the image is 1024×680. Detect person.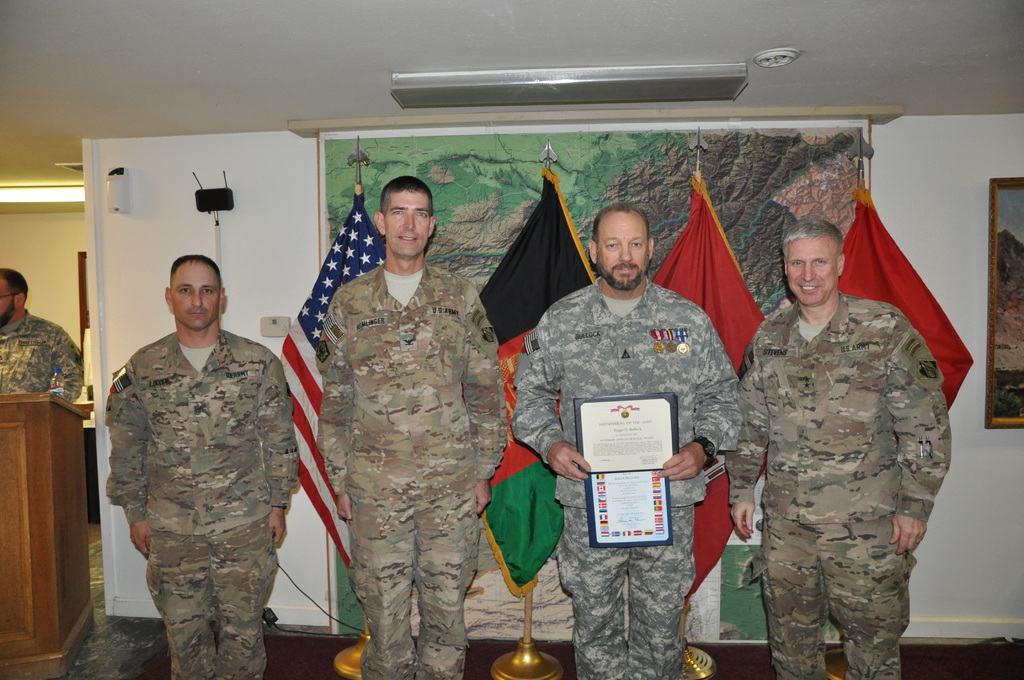
Detection: 724, 218, 954, 679.
